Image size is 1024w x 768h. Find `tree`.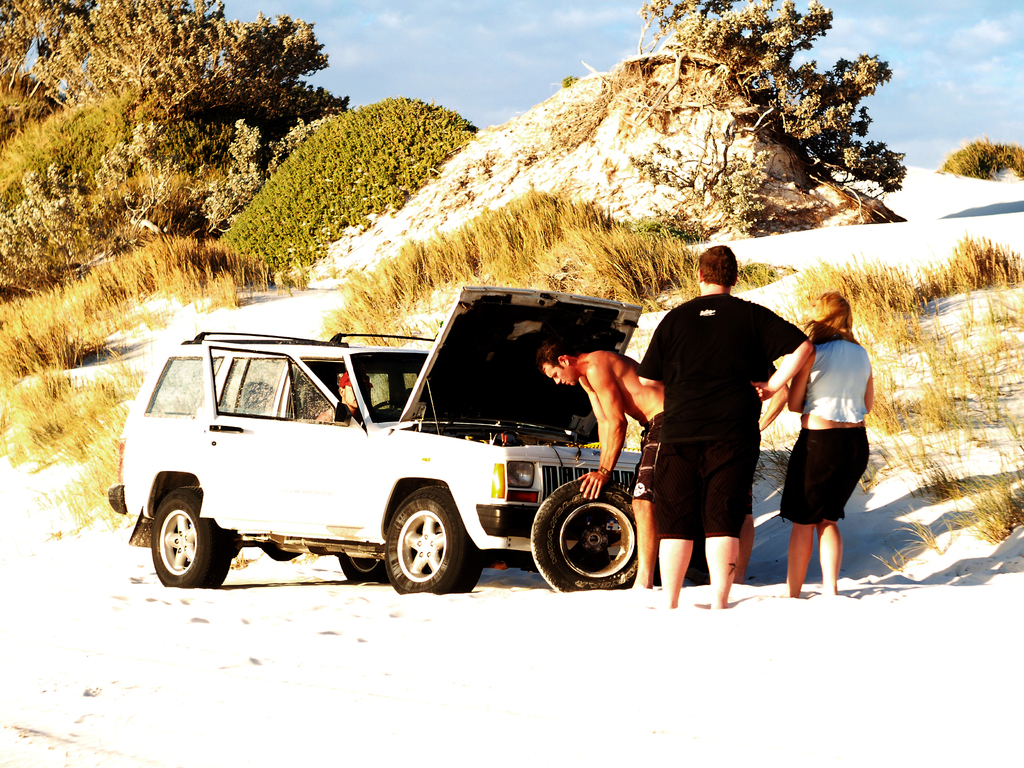
<bbox>0, 0, 250, 207</bbox>.
